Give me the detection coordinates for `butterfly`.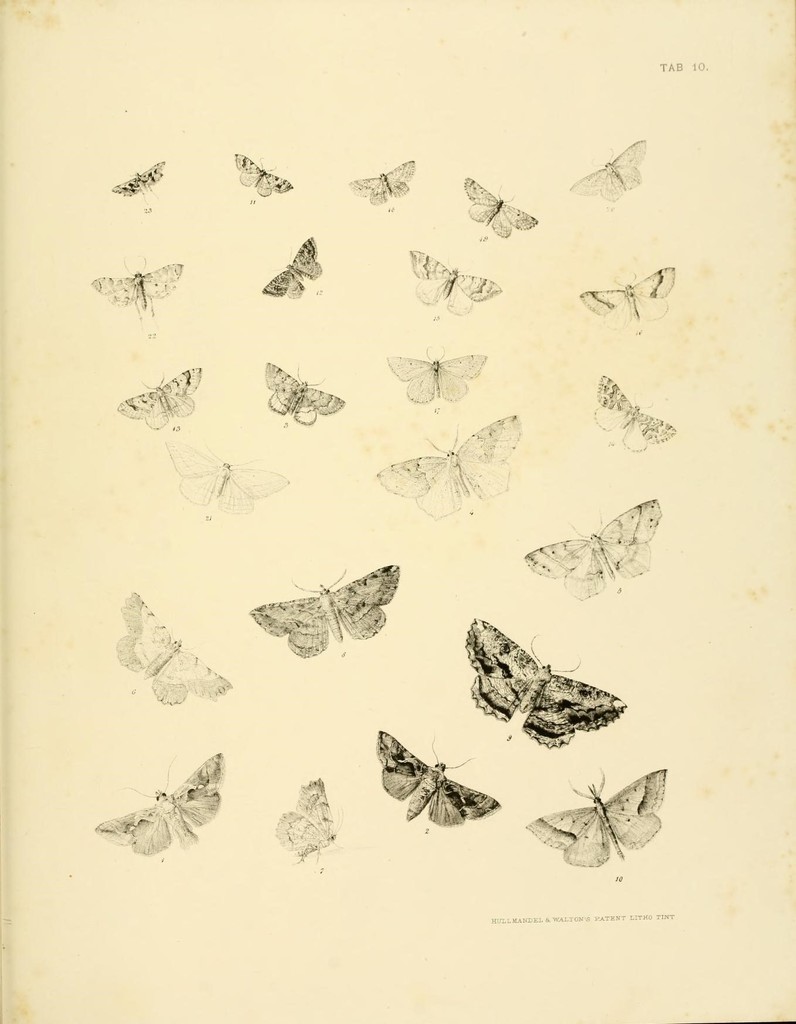
<region>575, 262, 683, 337</region>.
